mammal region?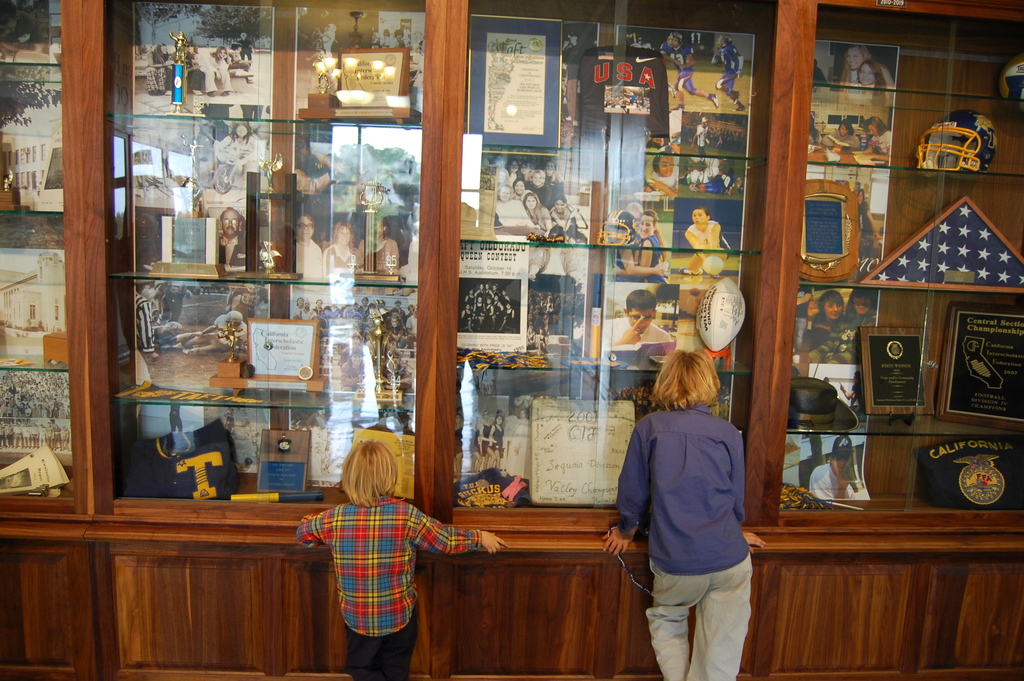
803, 287, 846, 352
